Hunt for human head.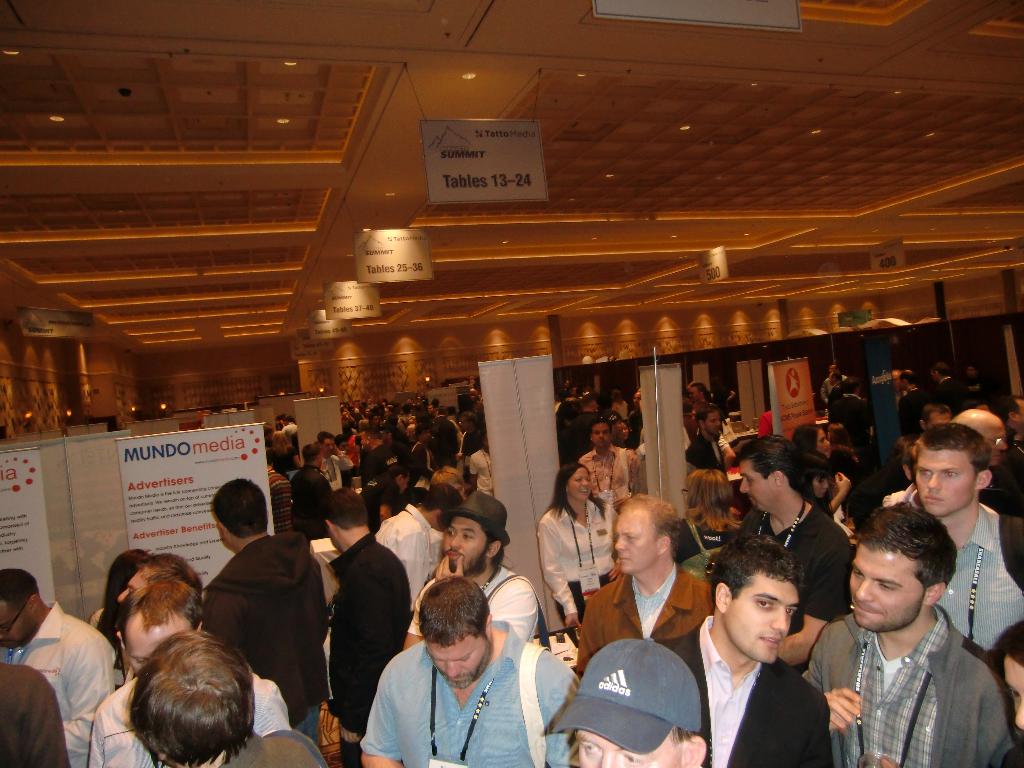
Hunted down at {"x1": 416, "y1": 575, "x2": 492, "y2": 689}.
